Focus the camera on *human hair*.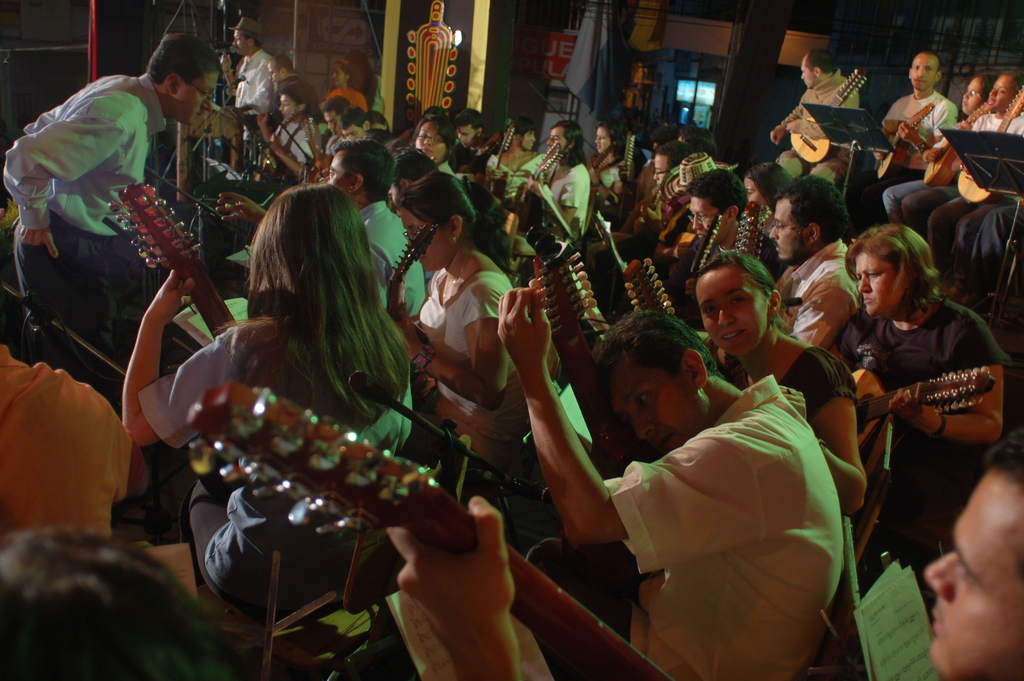
Focus region: (left=337, top=103, right=373, bottom=133).
